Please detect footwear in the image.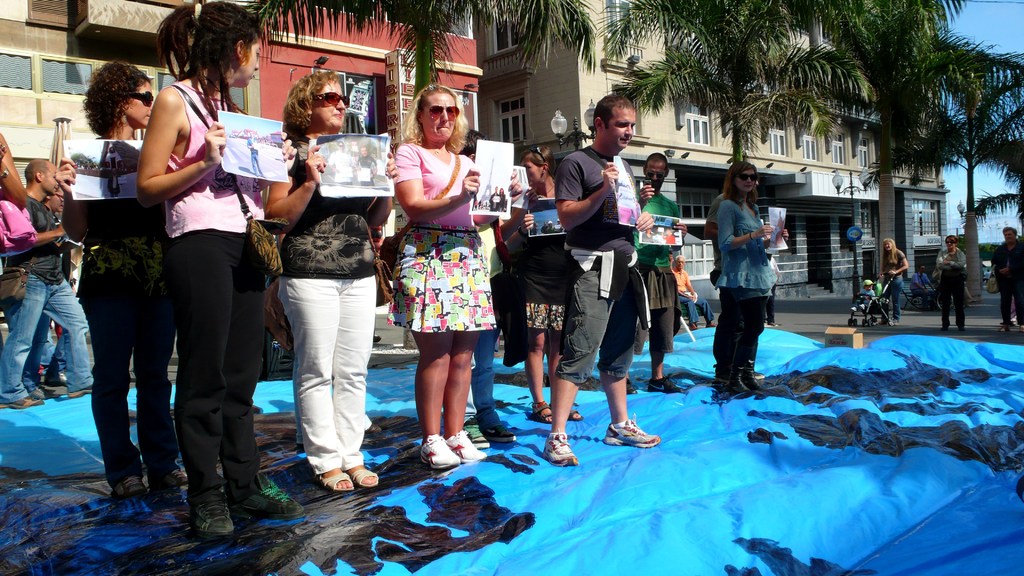
(left=348, top=465, right=380, bottom=488).
